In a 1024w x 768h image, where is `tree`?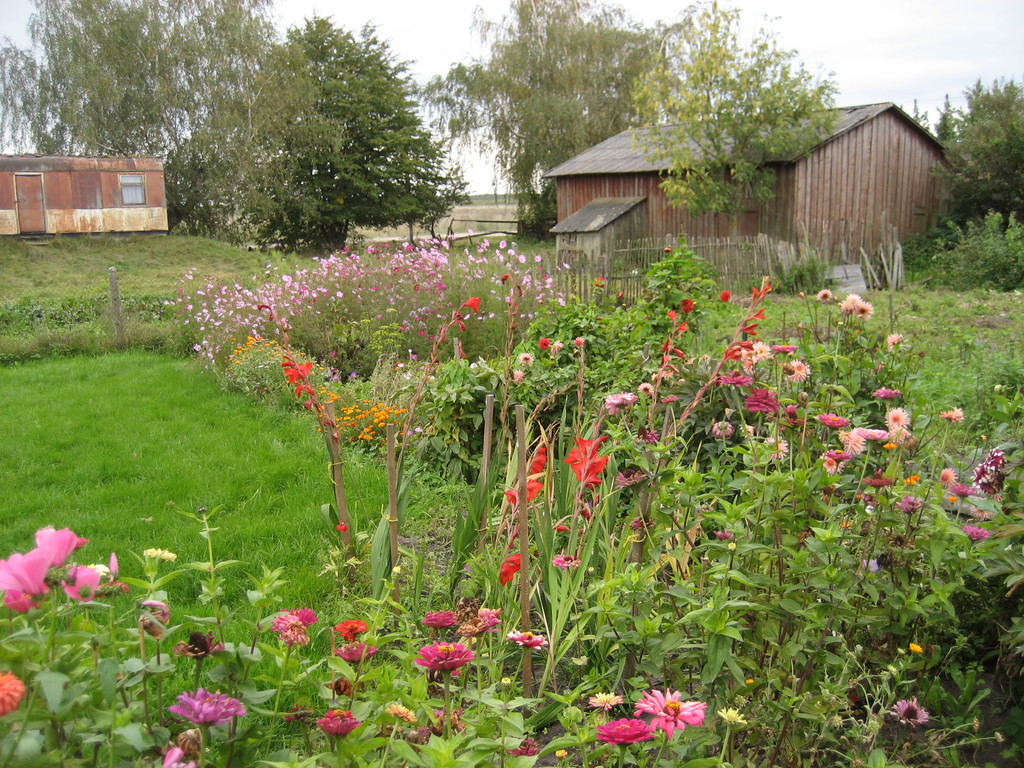
Rect(419, 0, 680, 227).
